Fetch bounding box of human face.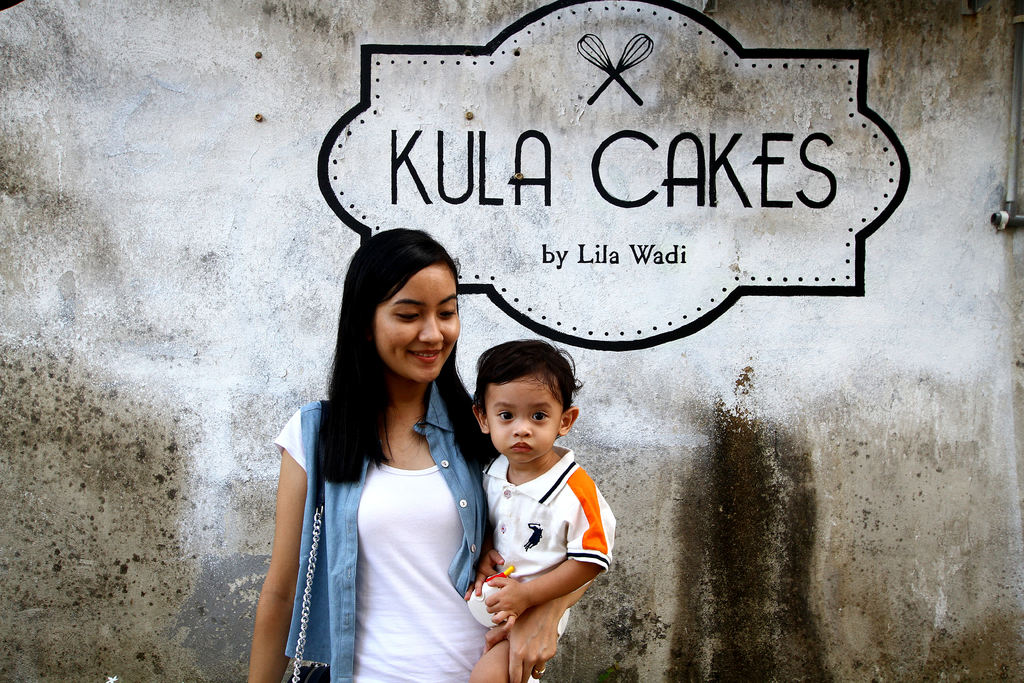
Bbox: {"left": 375, "top": 267, "right": 461, "bottom": 383}.
